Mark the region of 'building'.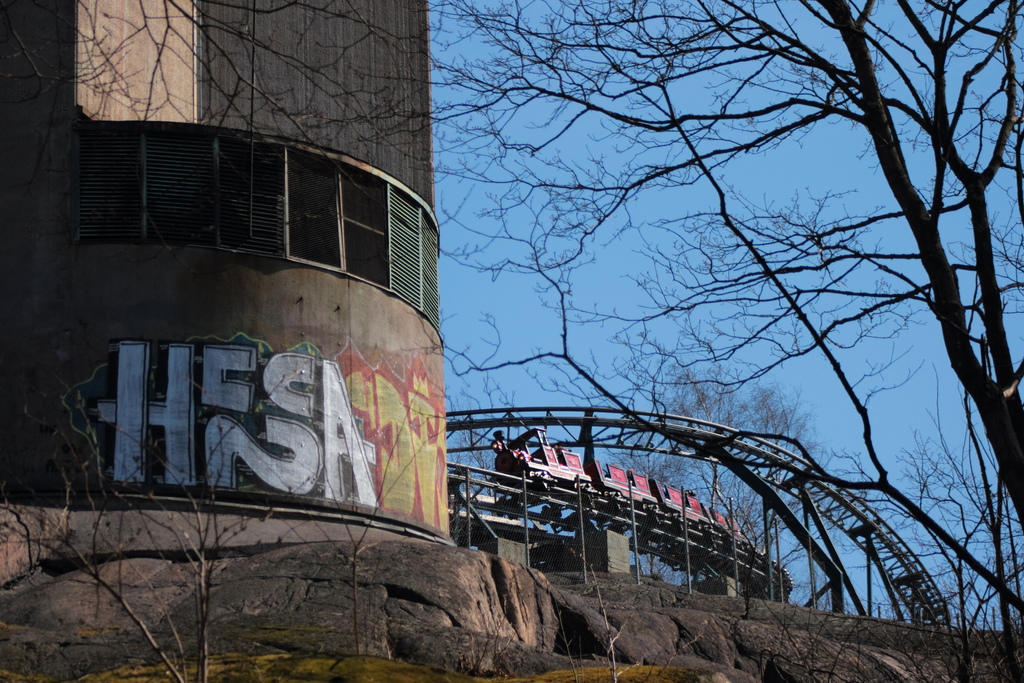
Region: (left=0, top=0, right=453, bottom=553).
